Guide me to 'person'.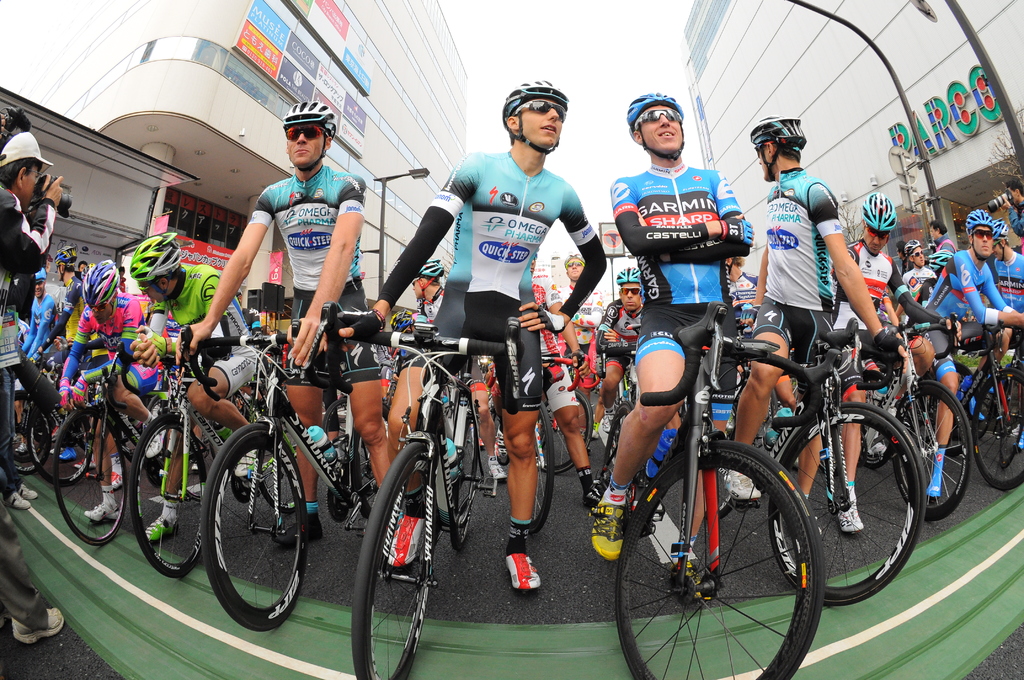
Guidance: bbox(904, 218, 1023, 509).
